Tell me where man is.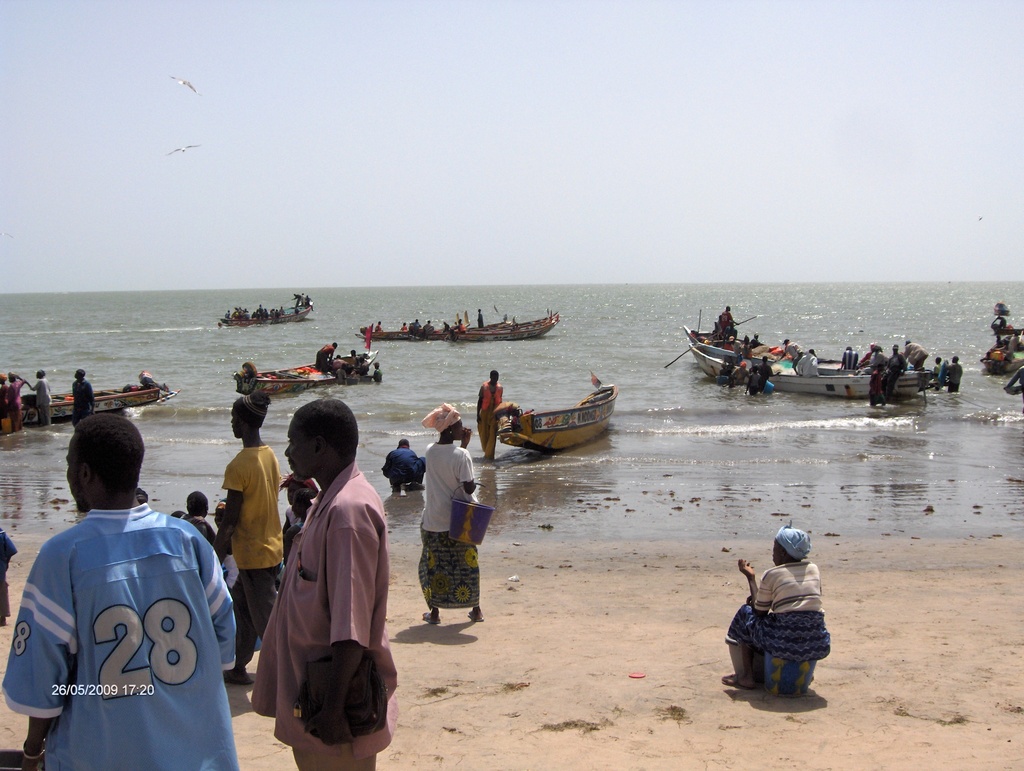
man is at (left=781, top=339, right=805, bottom=358).
